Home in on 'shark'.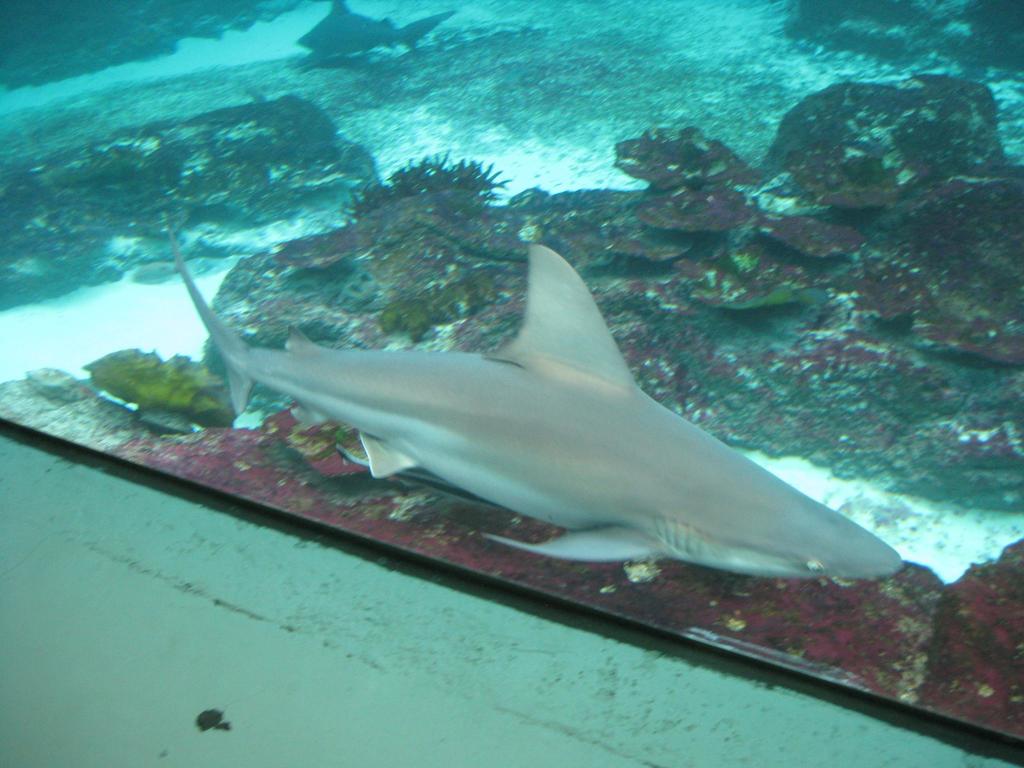
Homed in at 168 232 904 576.
